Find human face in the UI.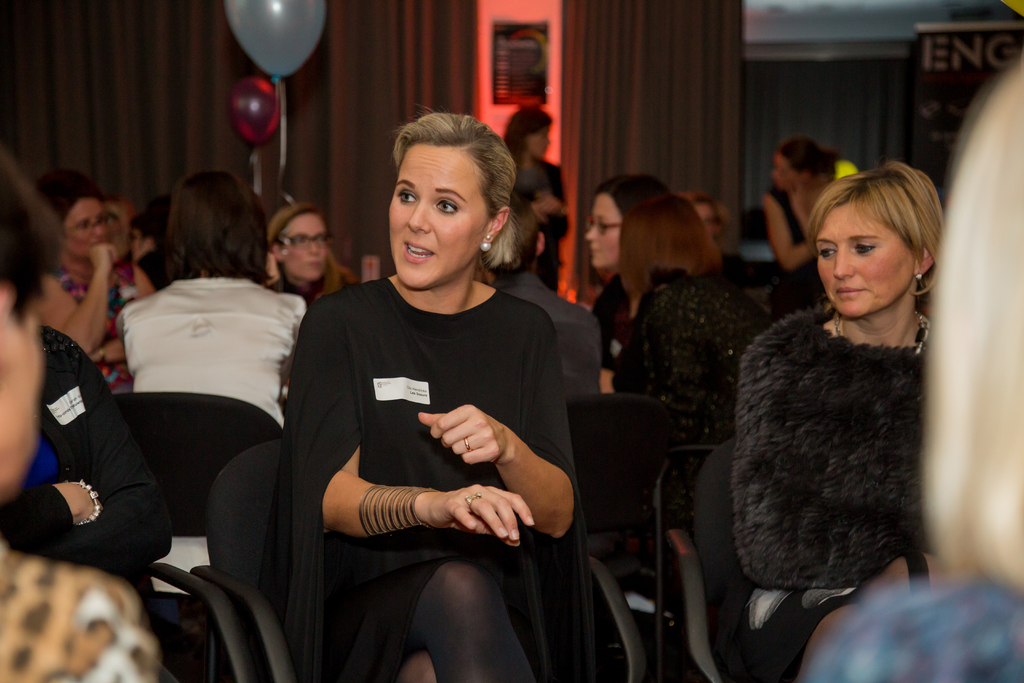
UI element at locate(284, 215, 331, 286).
